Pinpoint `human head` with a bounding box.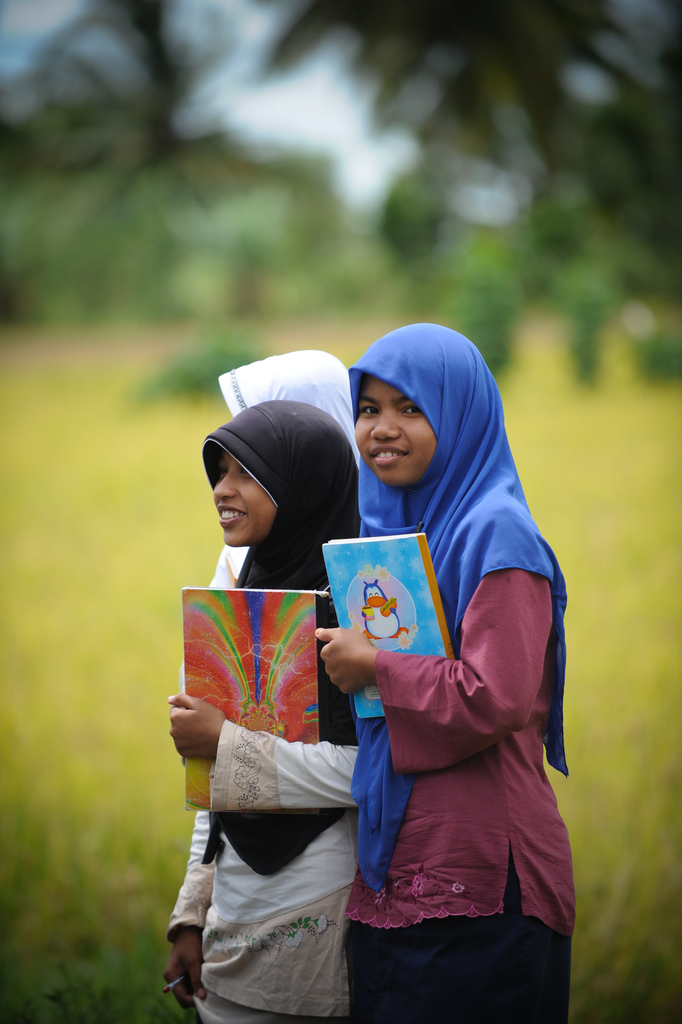
select_region(195, 400, 361, 563).
